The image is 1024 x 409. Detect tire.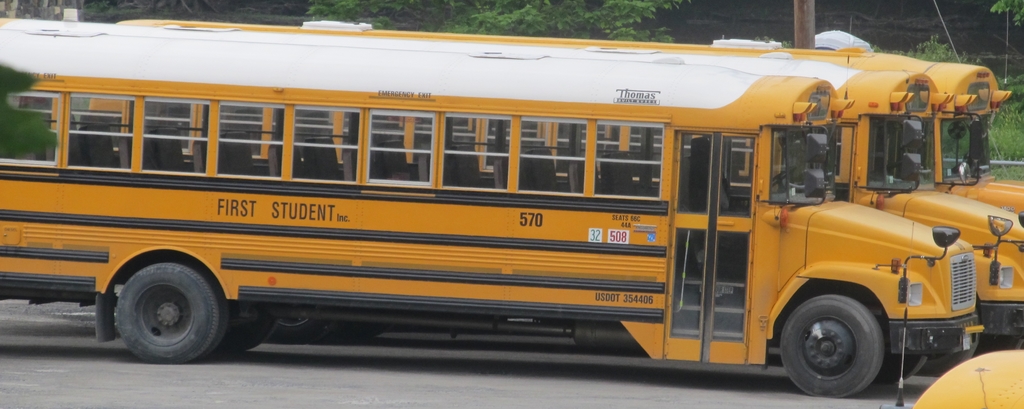
Detection: x1=984 y1=335 x2=1023 y2=351.
